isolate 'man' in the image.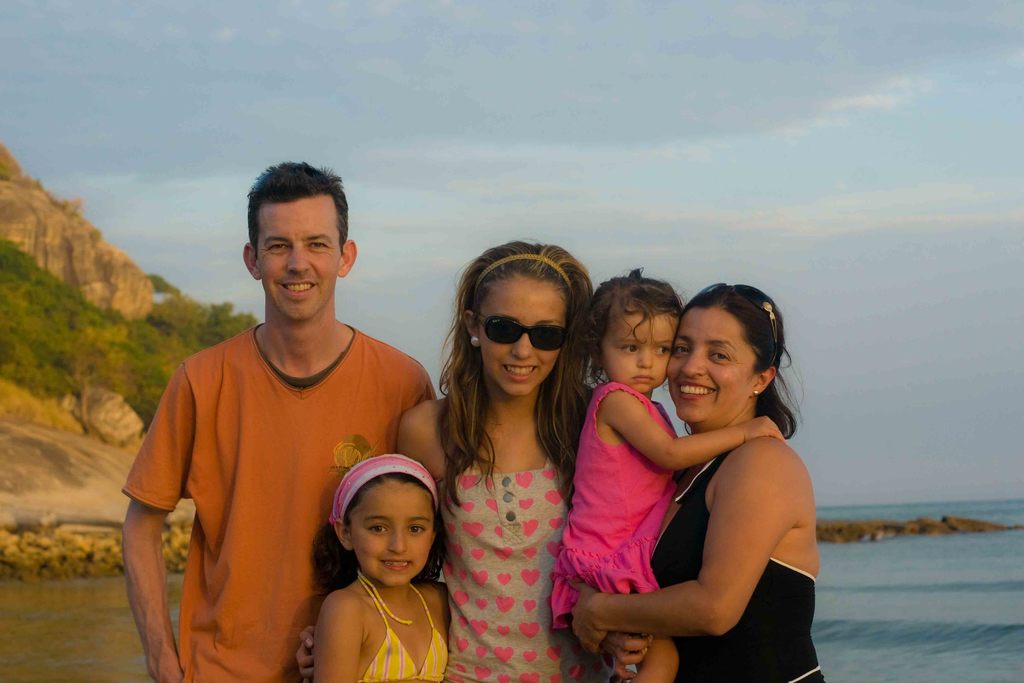
Isolated region: Rect(118, 168, 444, 682).
